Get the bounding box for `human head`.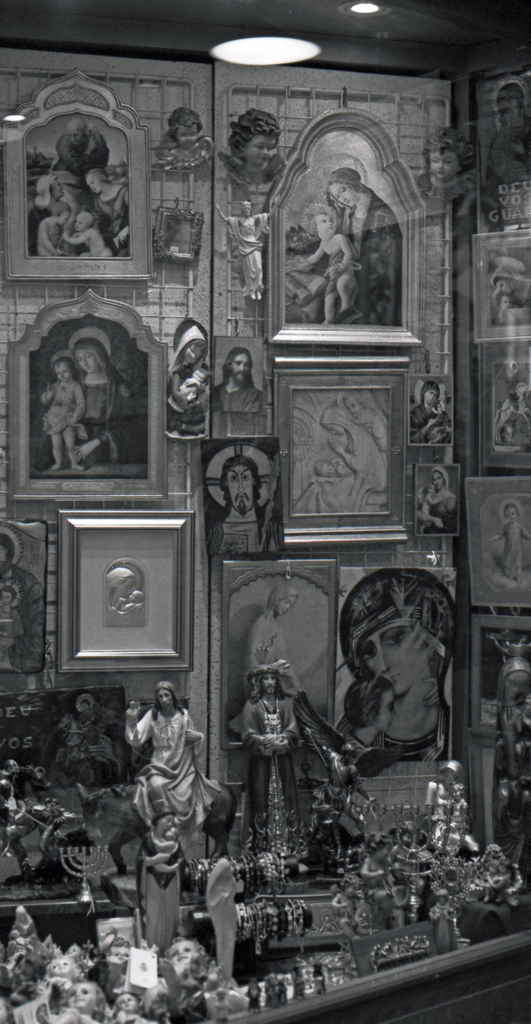
bbox=[434, 393, 455, 405].
